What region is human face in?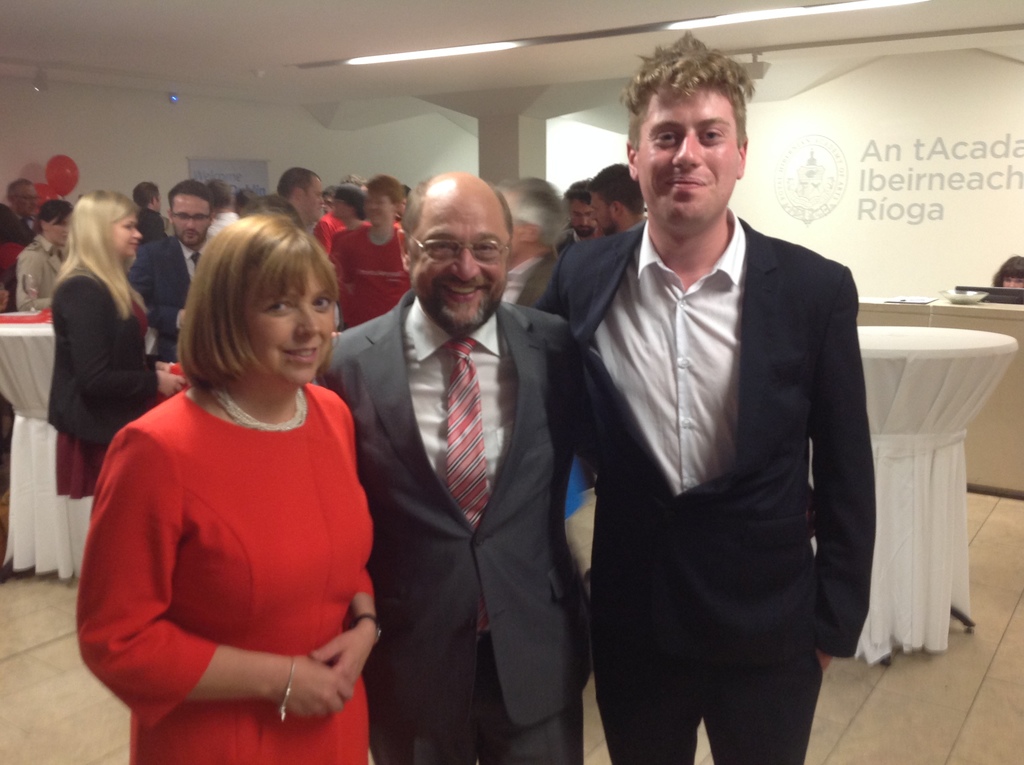
52,213,68,245.
